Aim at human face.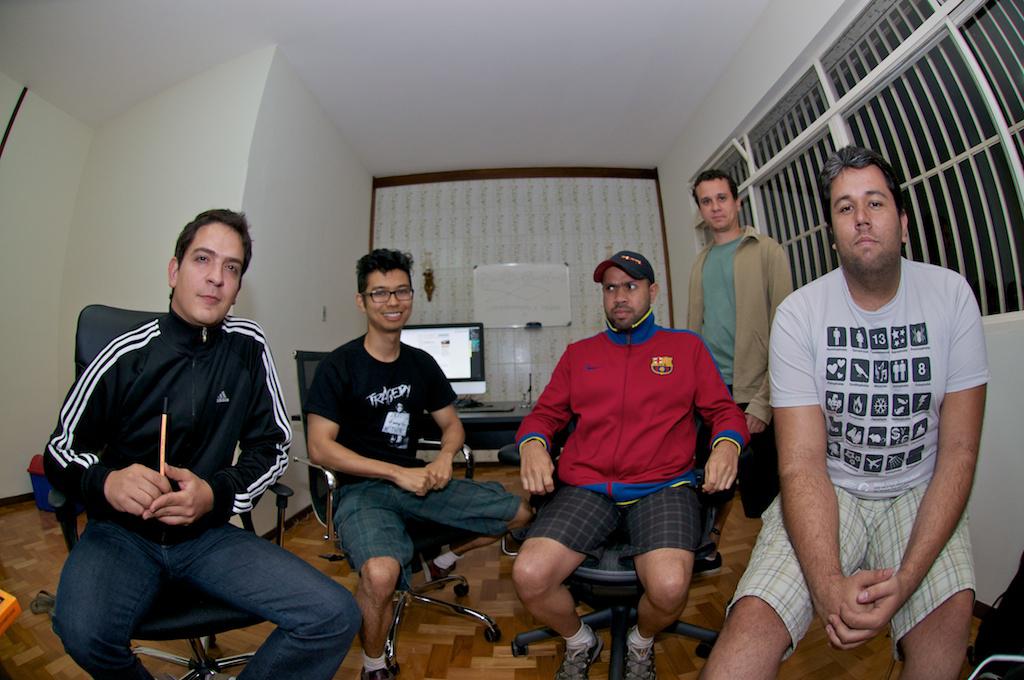
Aimed at (366,268,414,332).
